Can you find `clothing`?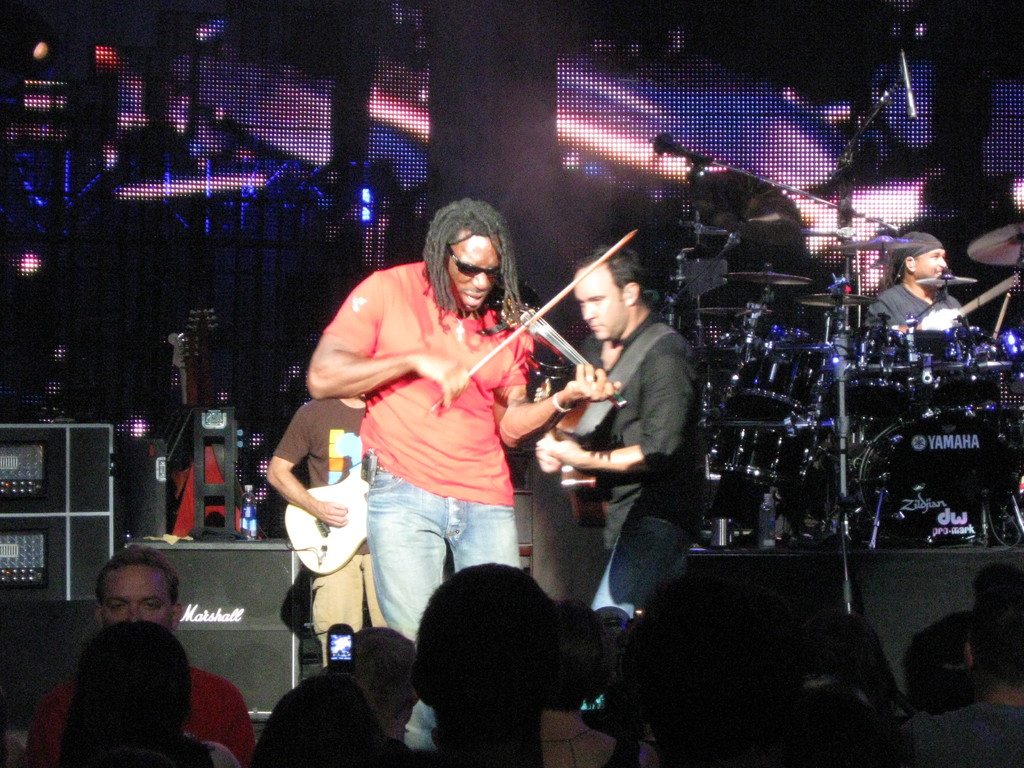
Yes, bounding box: pyautogui.locateOnScreen(19, 664, 262, 767).
